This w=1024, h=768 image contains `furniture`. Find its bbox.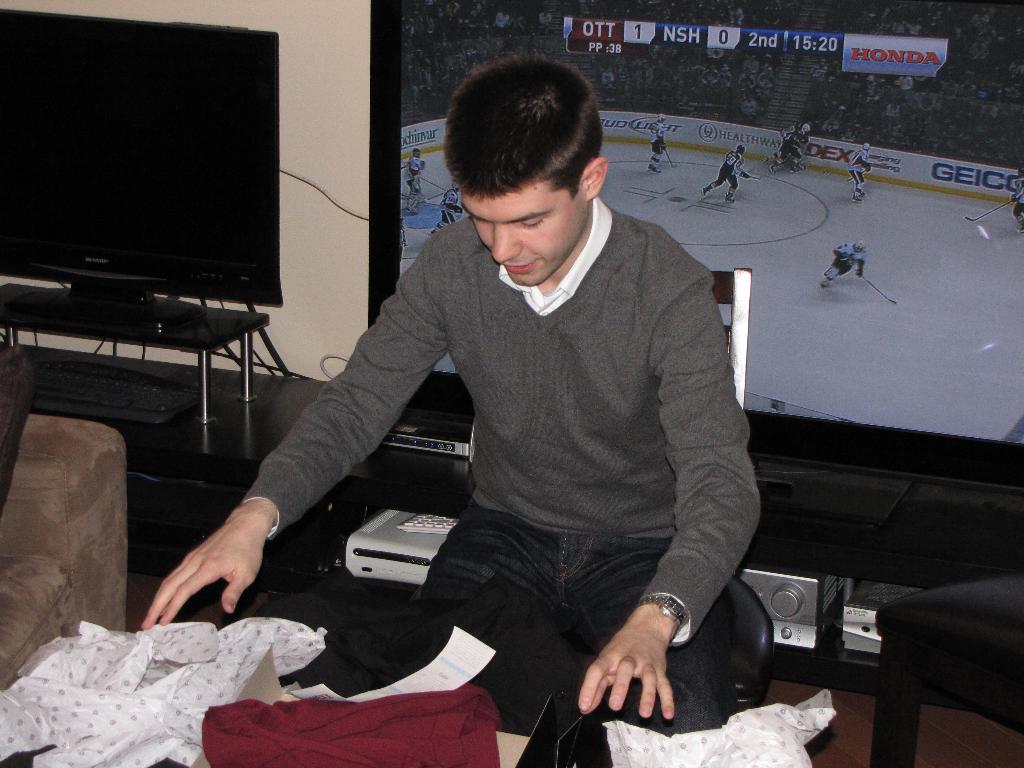
pyautogui.locateOnScreen(0, 346, 129, 692).
